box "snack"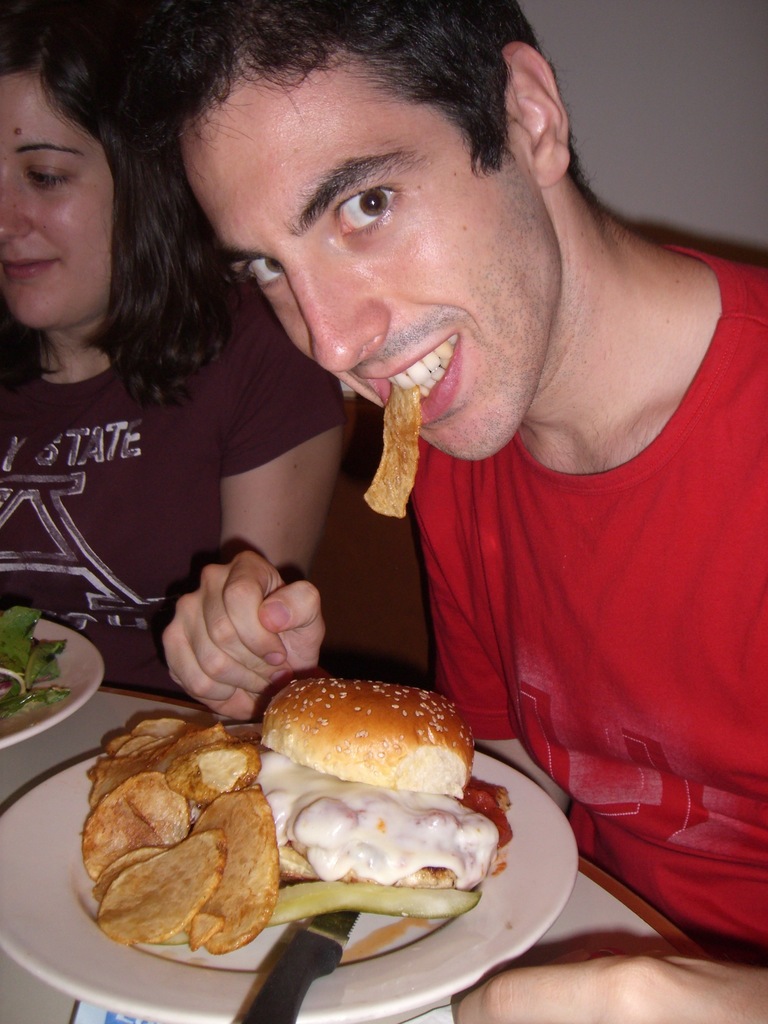
crop(359, 385, 431, 529)
